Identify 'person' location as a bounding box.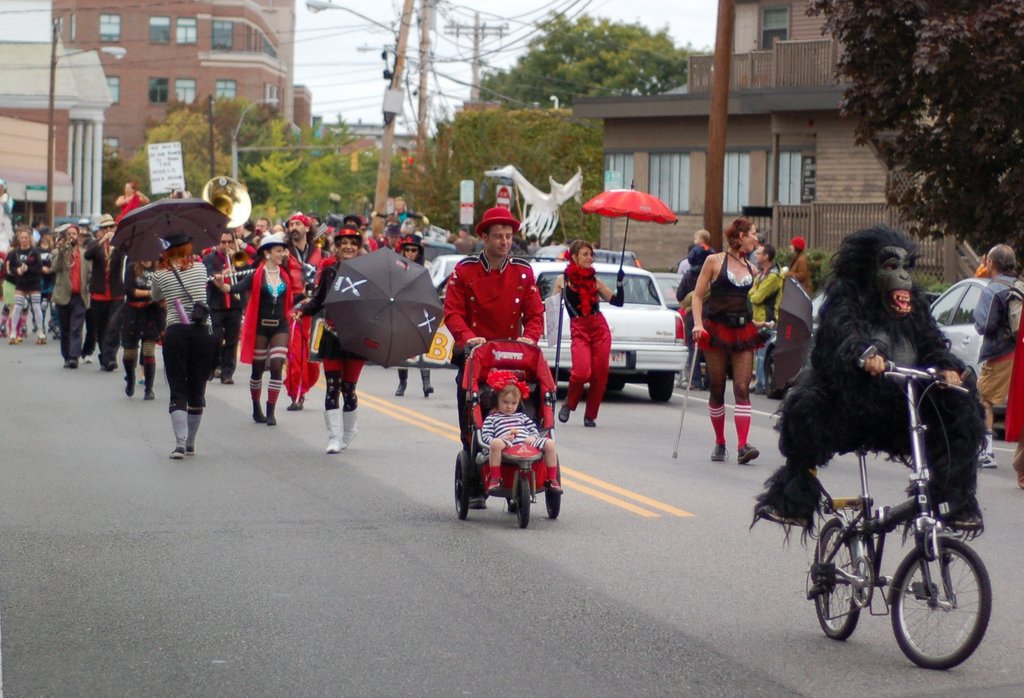
l=673, t=213, r=810, b=464.
